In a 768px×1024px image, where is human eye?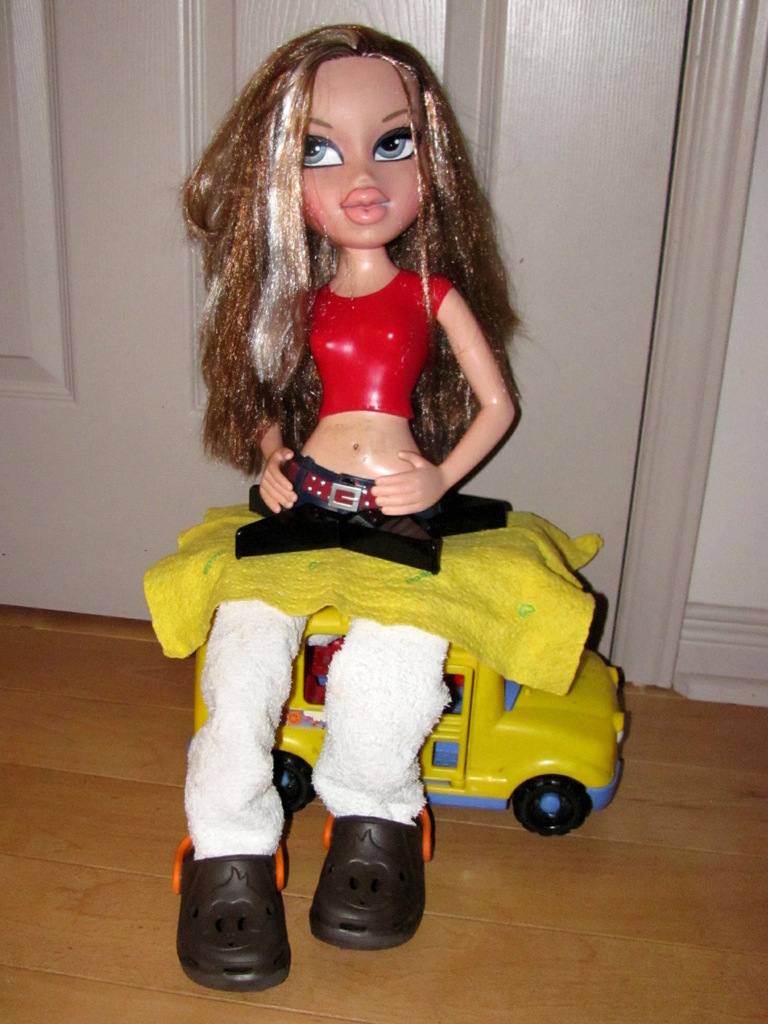
[300, 127, 344, 168].
